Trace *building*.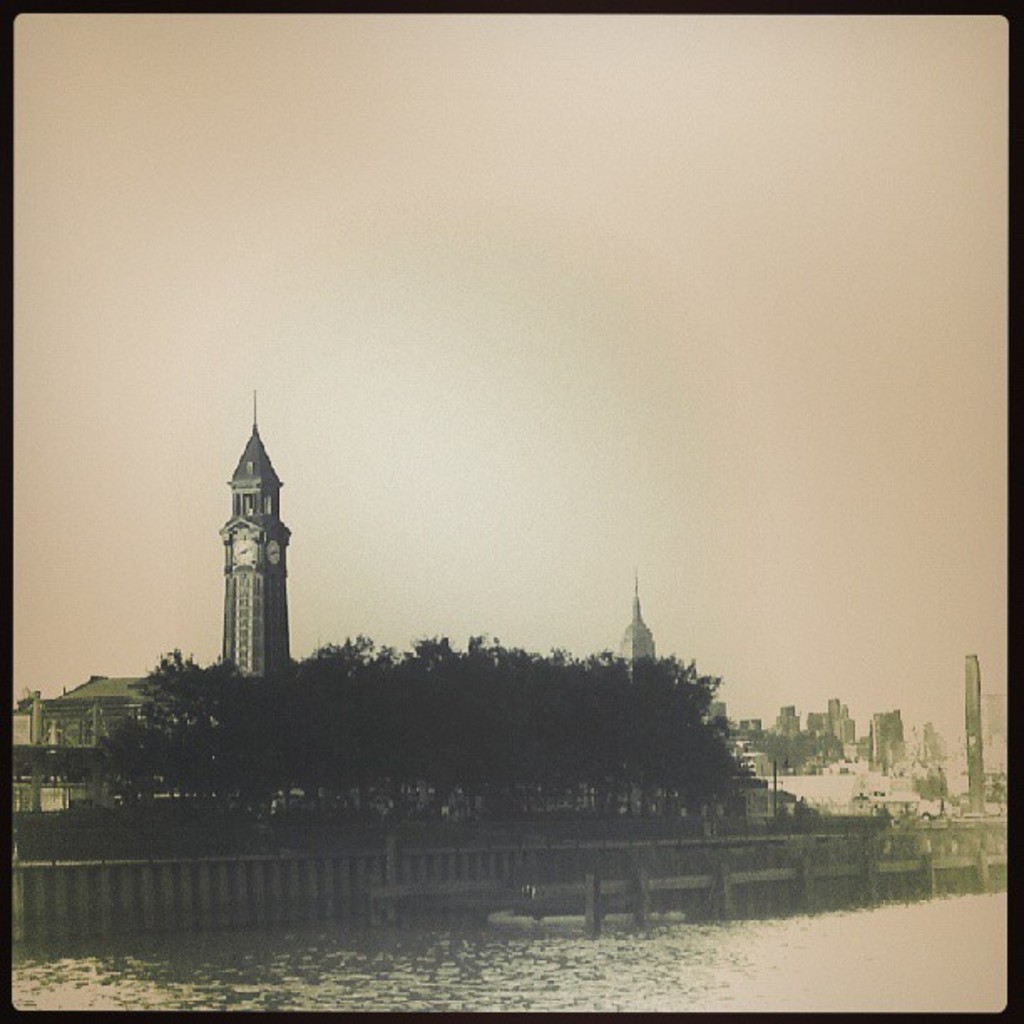
Traced to pyautogui.locateOnScreen(803, 696, 855, 763).
